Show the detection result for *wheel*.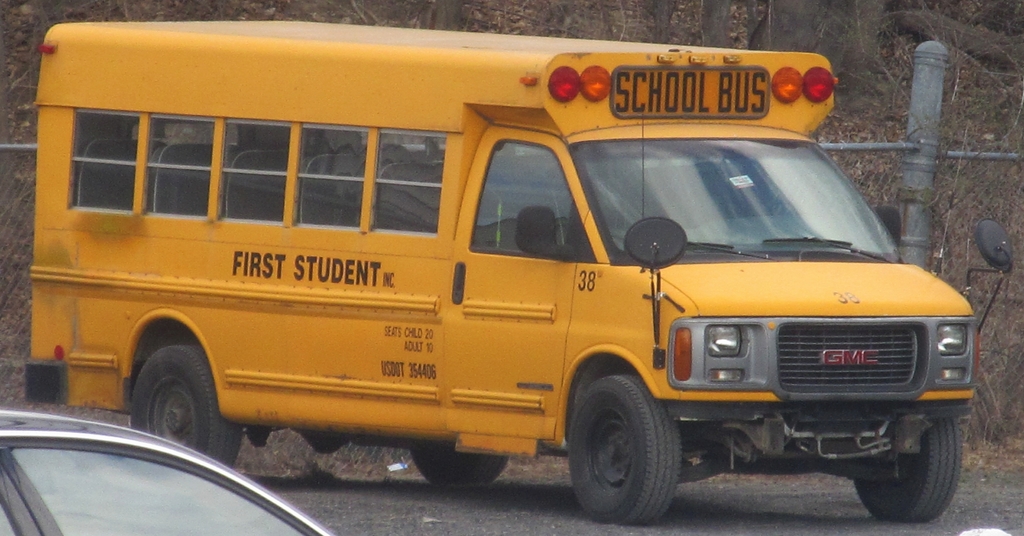
Rect(405, 439, 509, 484).
